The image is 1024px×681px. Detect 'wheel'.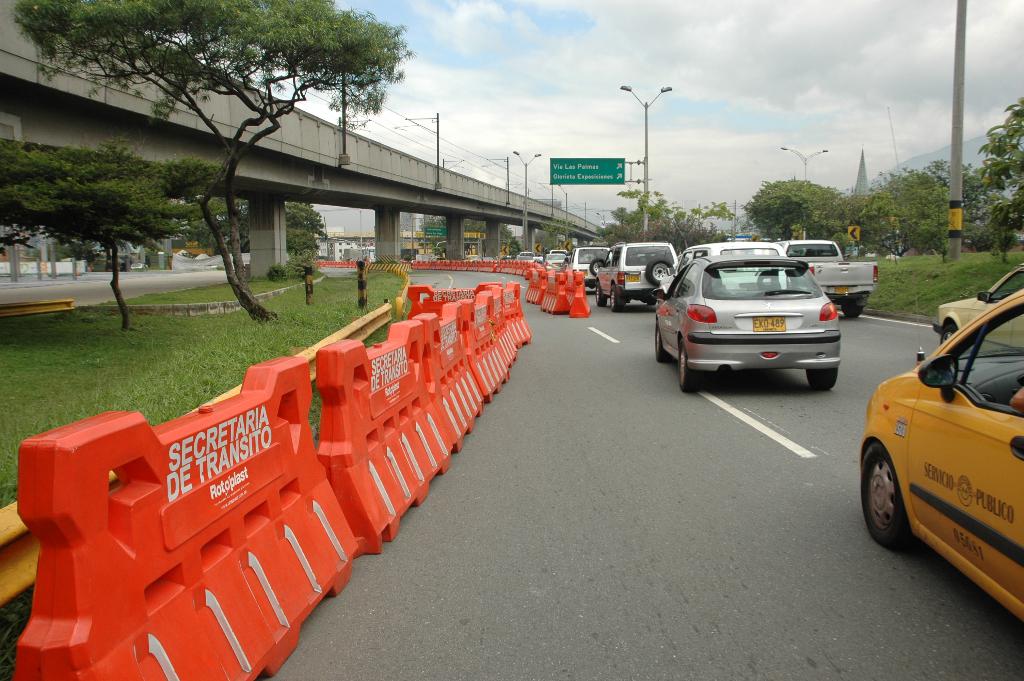
Detection: [left=838, top=303, right=866, bottom=319].
